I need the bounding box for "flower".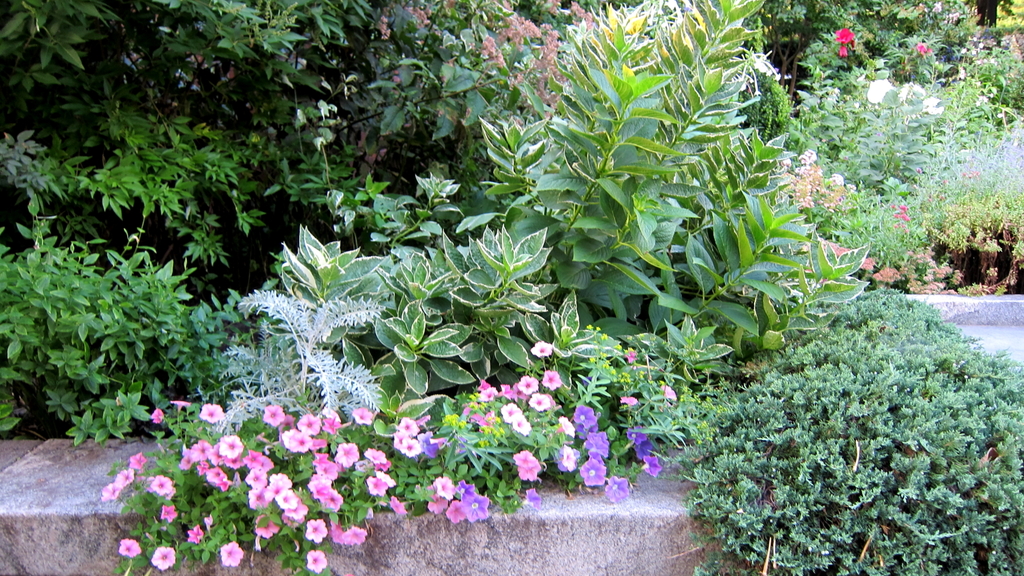
Here it is: (644,456,661,472).
